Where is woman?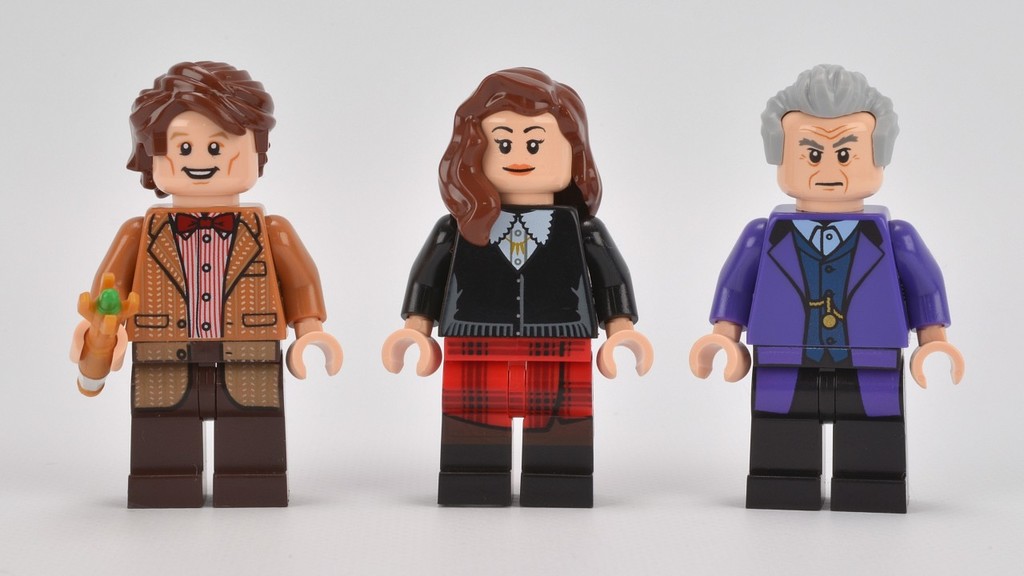
(381,85,636,500).
